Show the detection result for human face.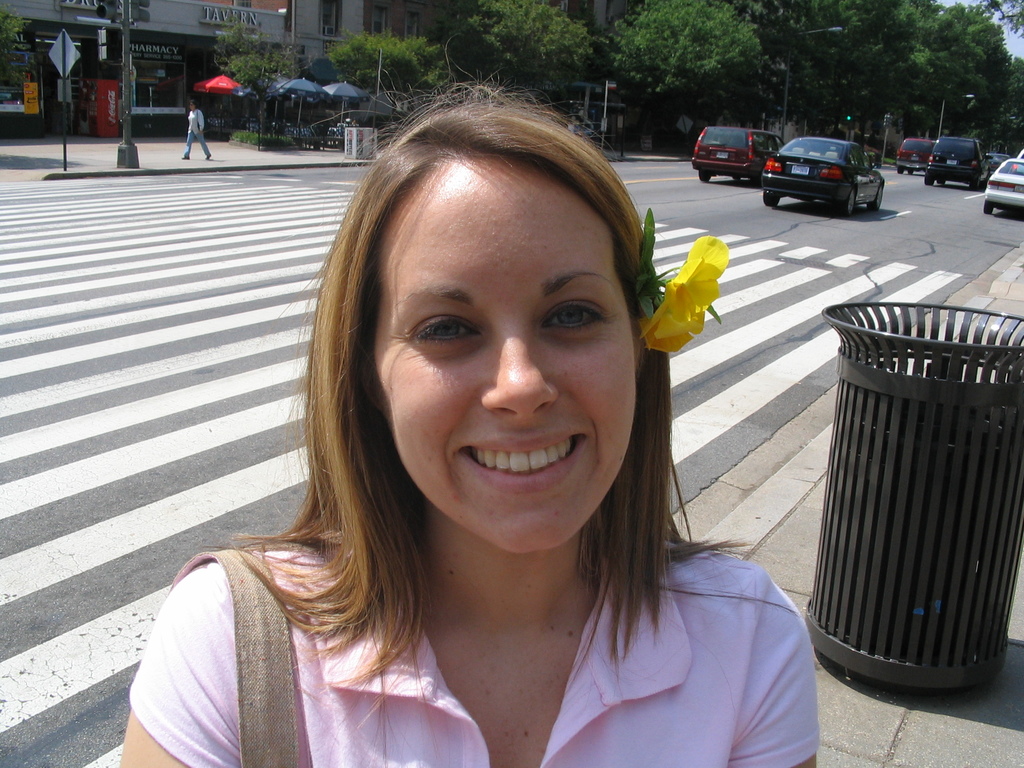
[left=373, top=154, right=642, bottom=543].
